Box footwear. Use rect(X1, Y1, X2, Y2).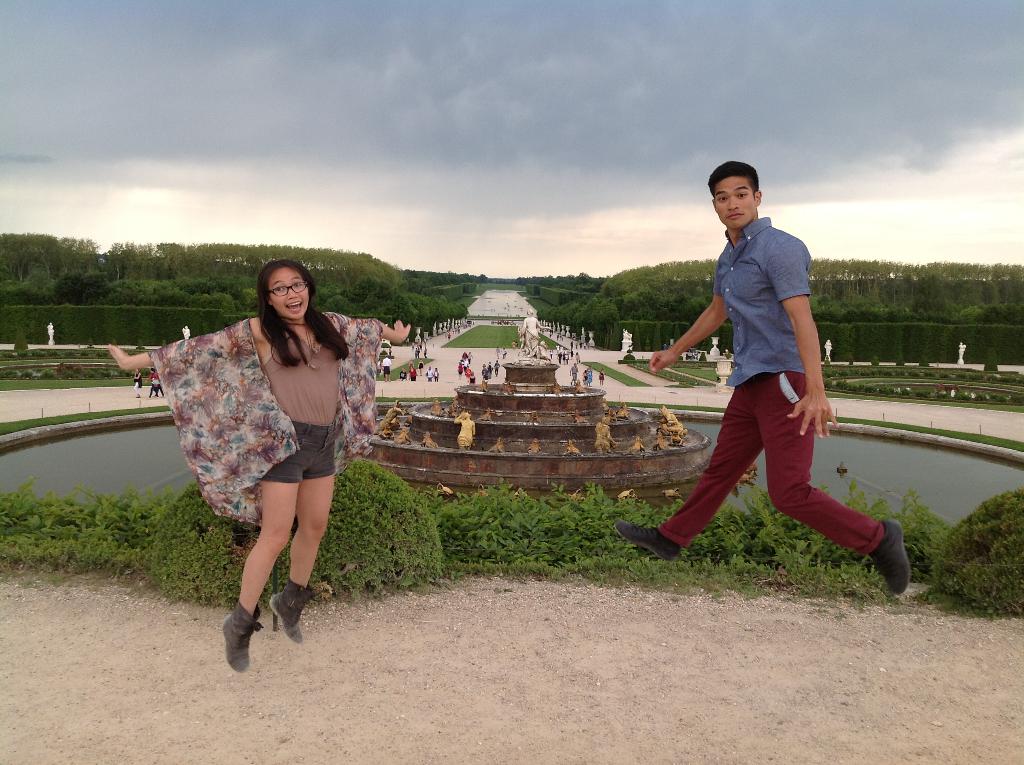
rect(205, 608, 275, 675).
